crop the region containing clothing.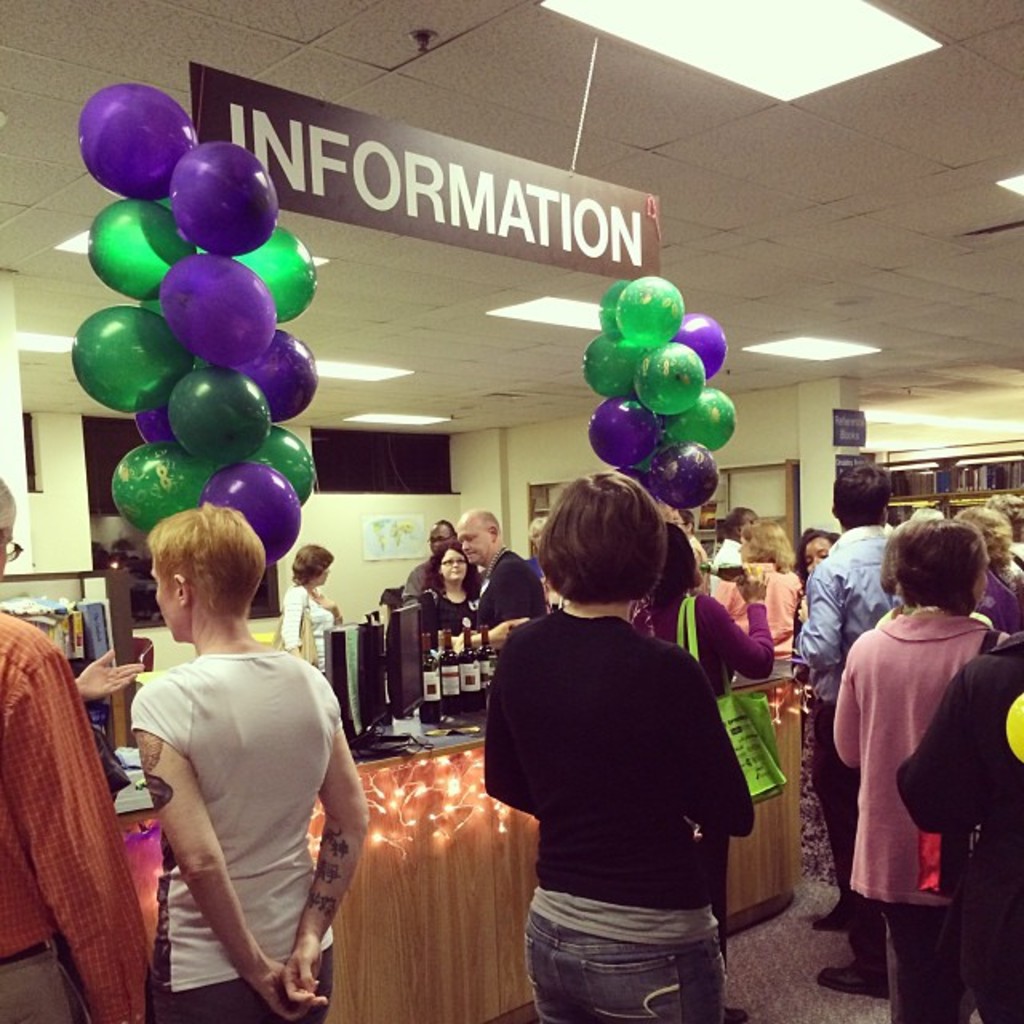
Crop region: {"x1": 835, "y1": 598, "x2": 1010, "y2": 1022}.
